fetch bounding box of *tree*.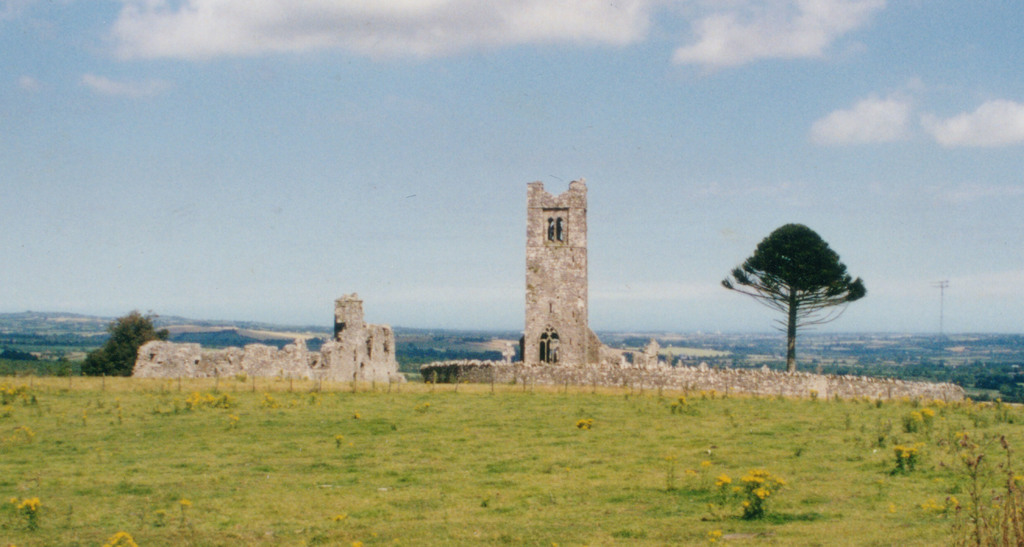
Bbox: l=729, t=204, r=860, b=371.
